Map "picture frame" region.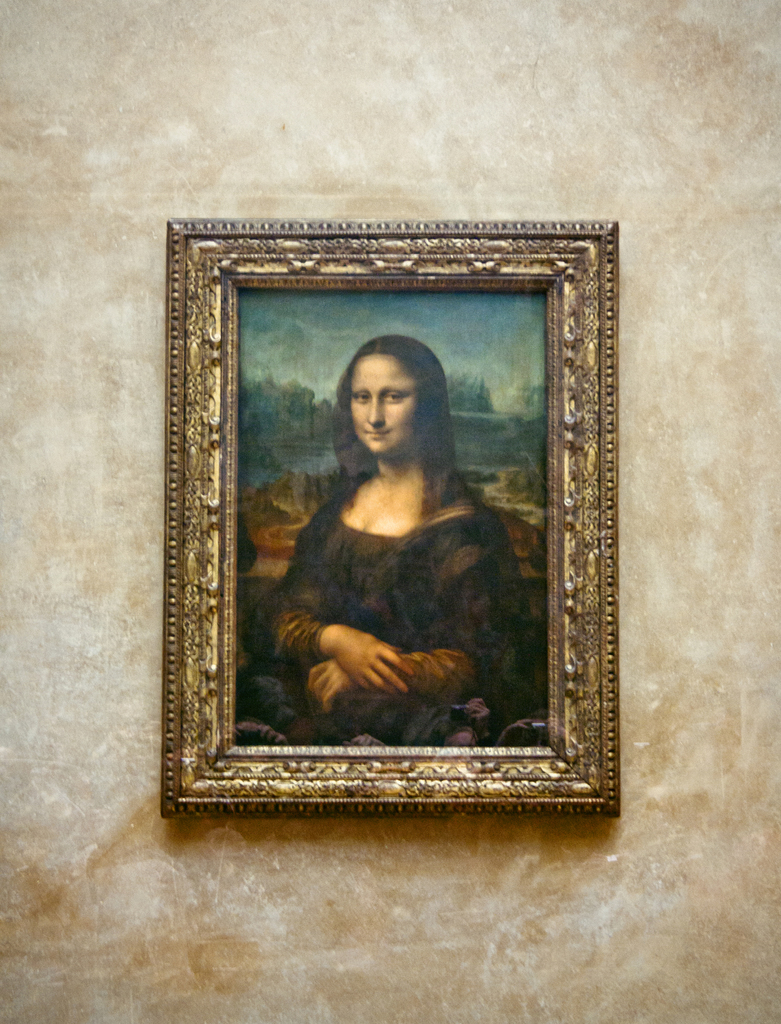
Mapped to detection(159, 218, 620, 822).
